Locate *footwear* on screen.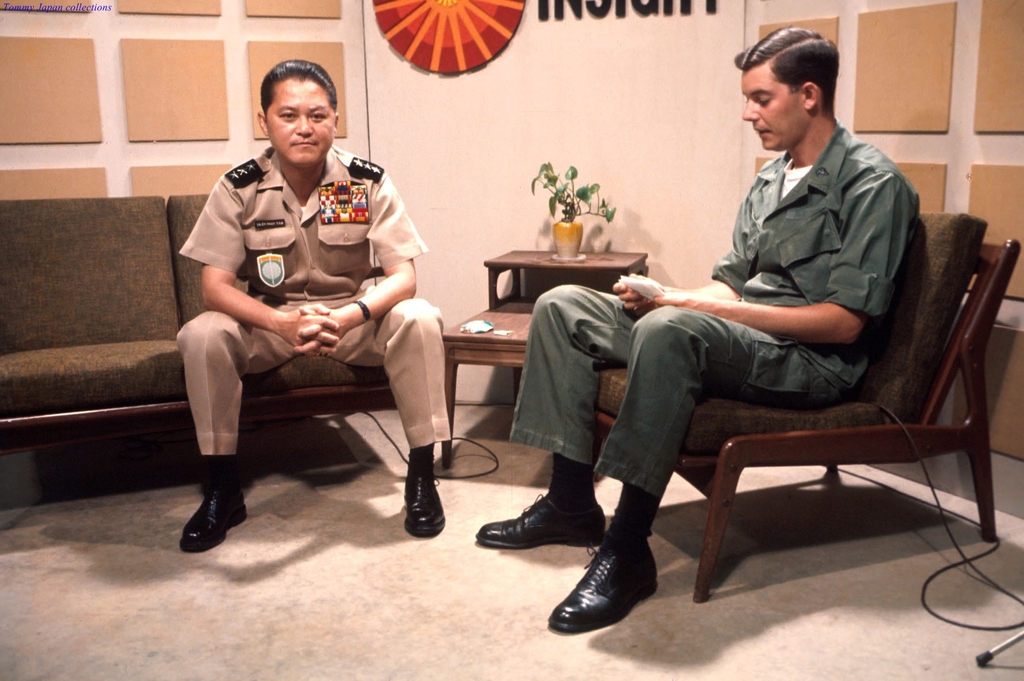
On screen at detection(180, 492, 247, 550).
